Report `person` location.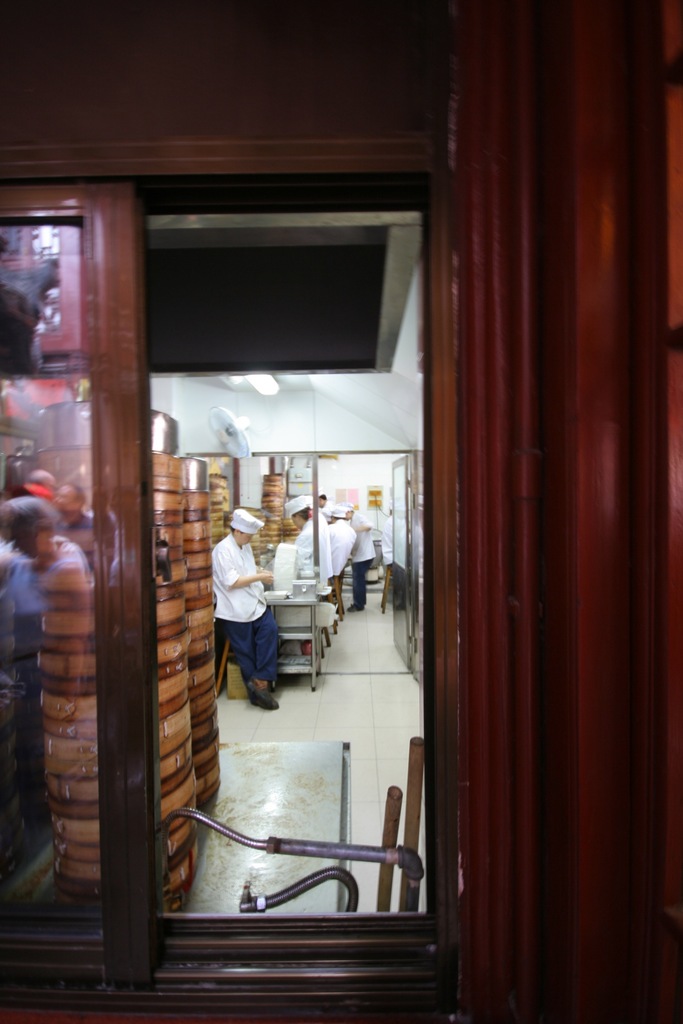
Report: BBox(50, 487, 95, 564).
